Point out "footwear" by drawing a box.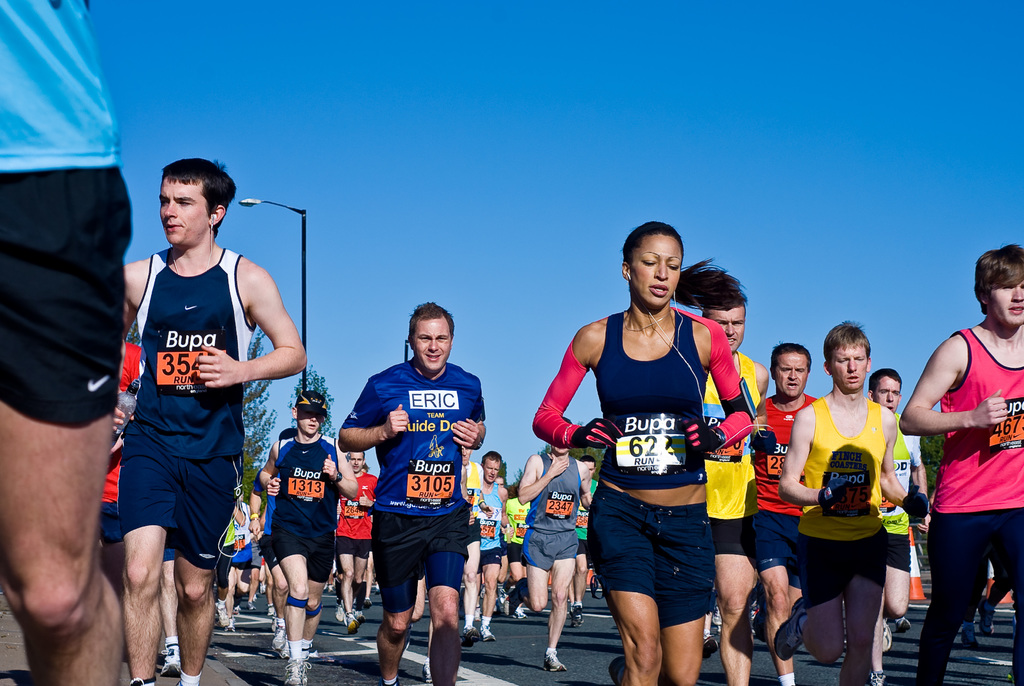
rect(215, 594, 224, 621).
